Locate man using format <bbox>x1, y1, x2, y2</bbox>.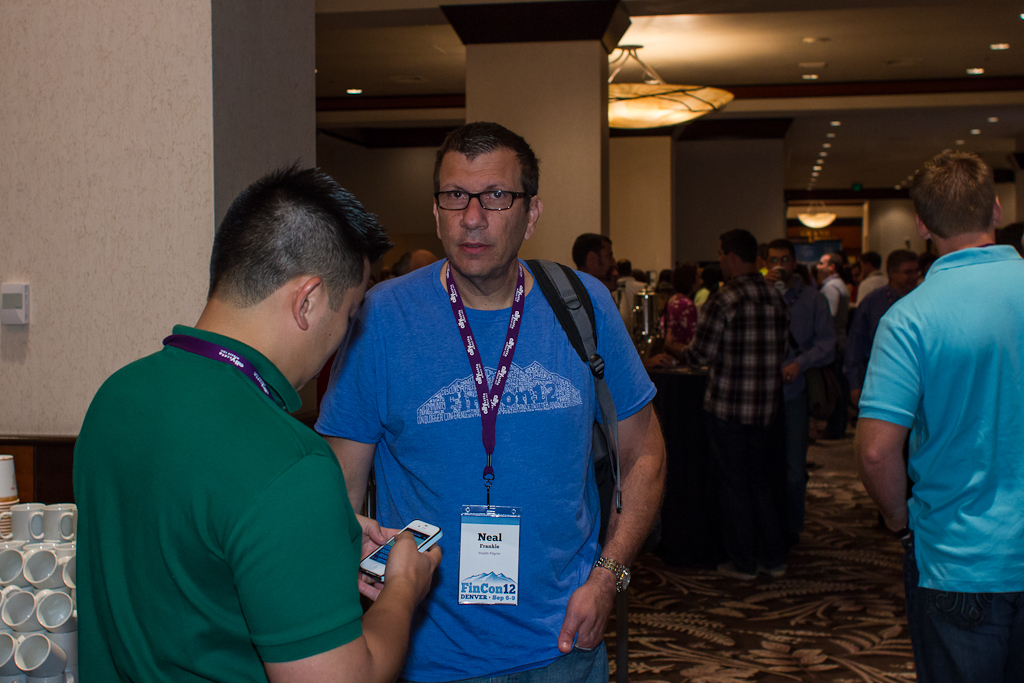
<bbox>316, 118, 664, 682</bbox>.
